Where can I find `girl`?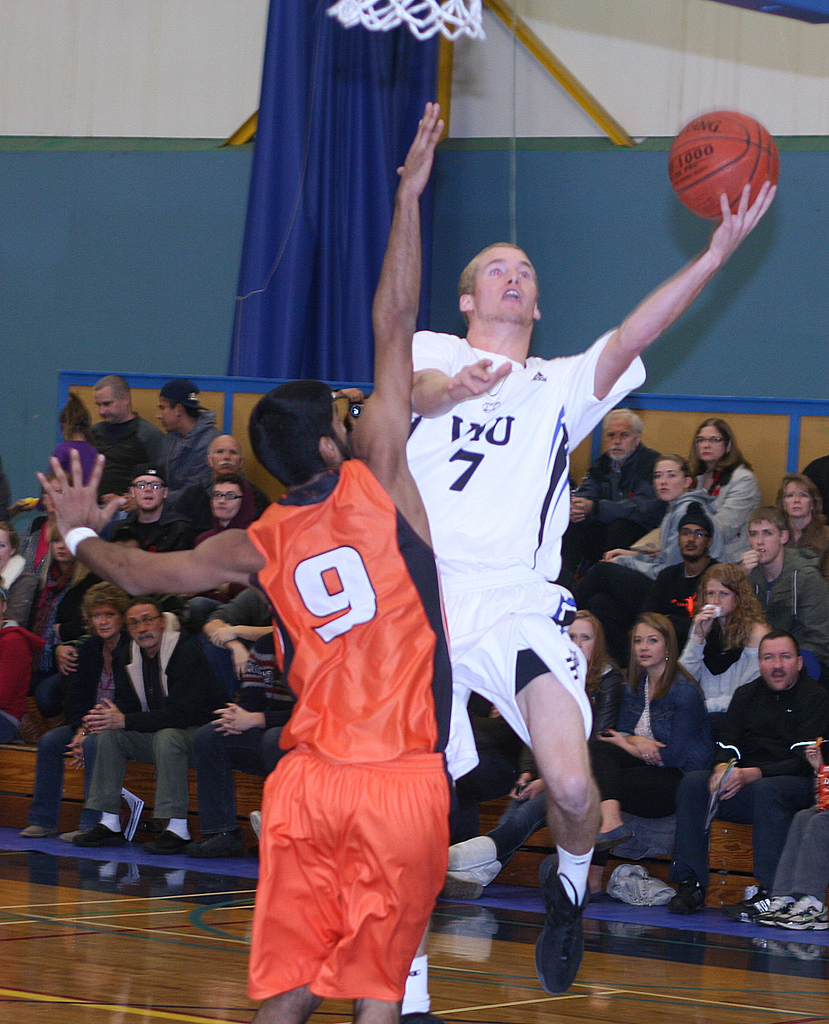
You can find it at l=439, t=609, r=622, b=892.
